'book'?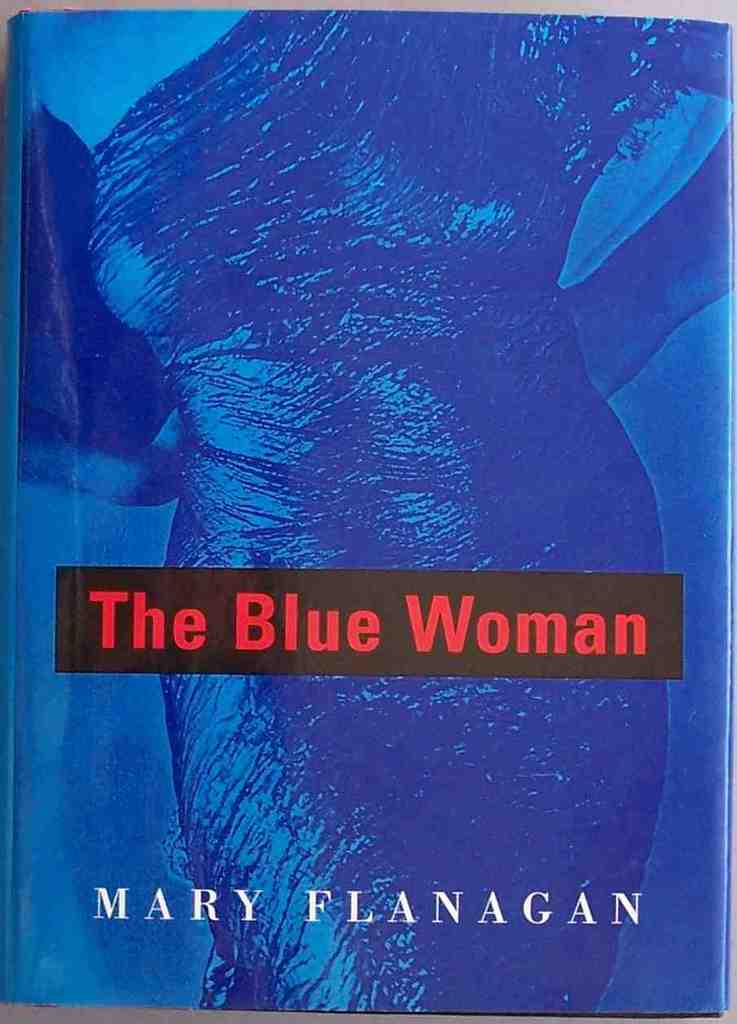
[x1=0, y1=7, x2=736, y2=1023]
